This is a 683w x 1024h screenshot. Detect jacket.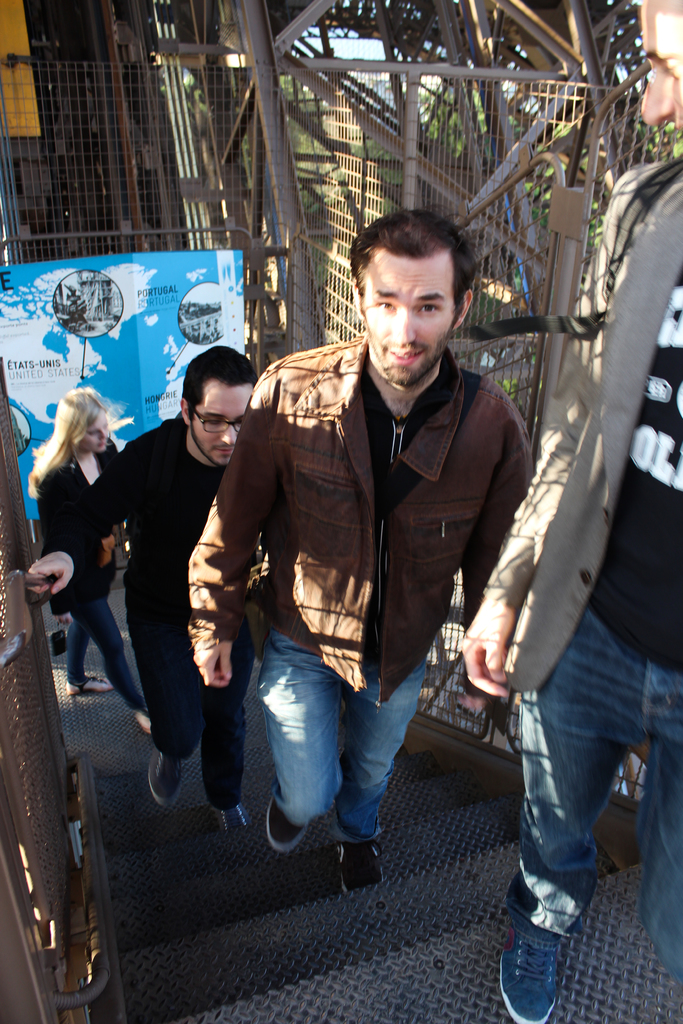
{"left": 188, "top": 332, "right": 536, "bottom": 720}.
